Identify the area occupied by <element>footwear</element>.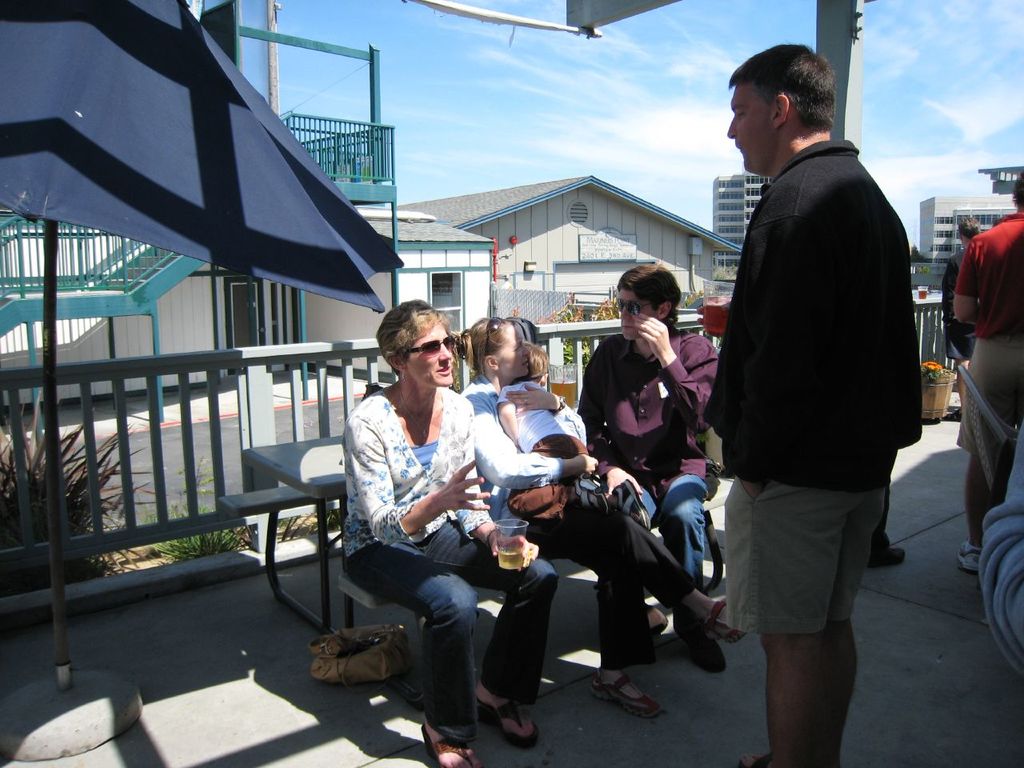
Area: [left=706, top=599, right=749, bottom=643].
